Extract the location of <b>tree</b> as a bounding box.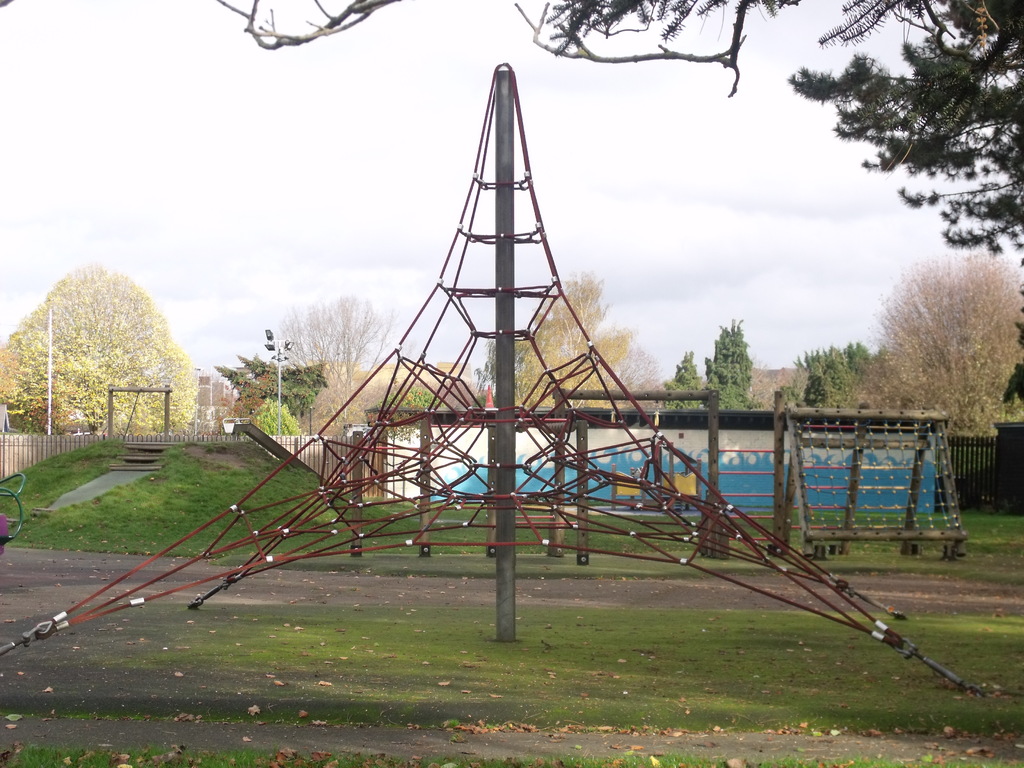
pyautogui.locateOnScreen(605, 344, 669, 415).
